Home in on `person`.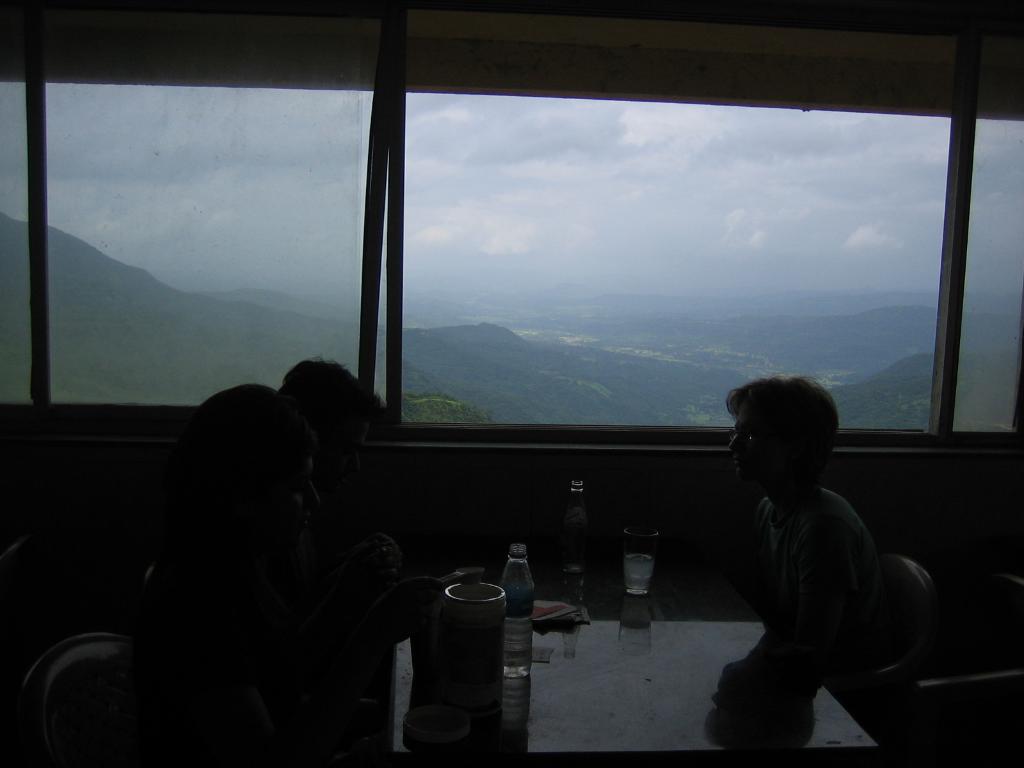
Homed in at rect(122, 379, 347, 748).
